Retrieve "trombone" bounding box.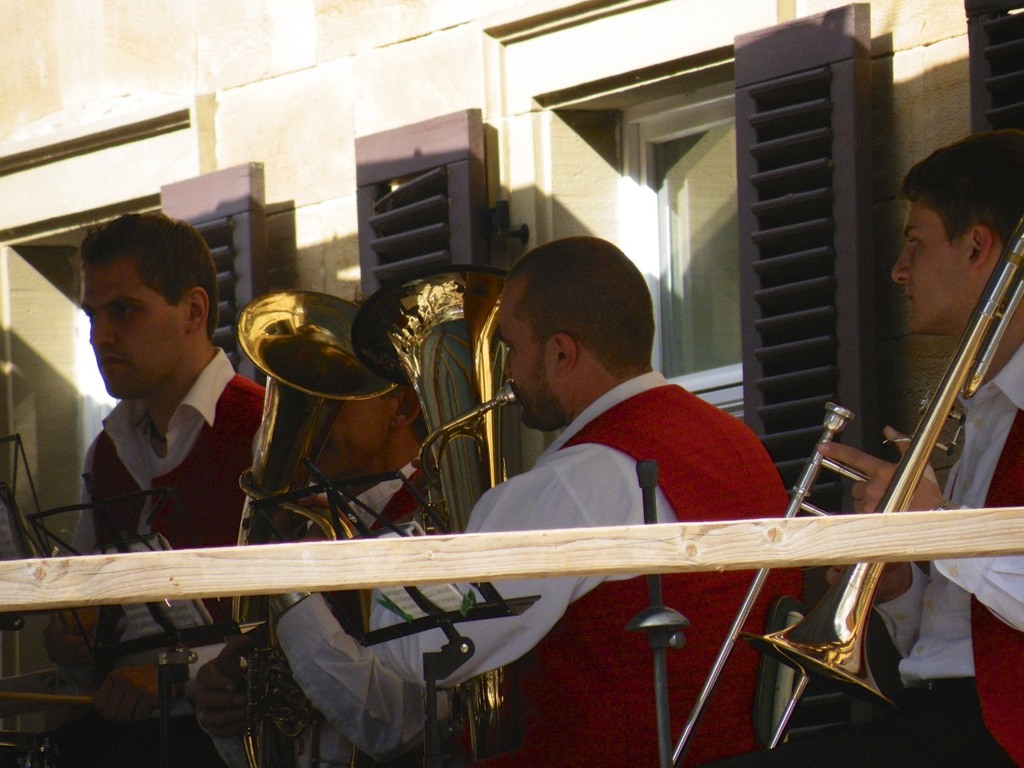
Bounding box: <region>672, 214, 1023, 767</region>.
